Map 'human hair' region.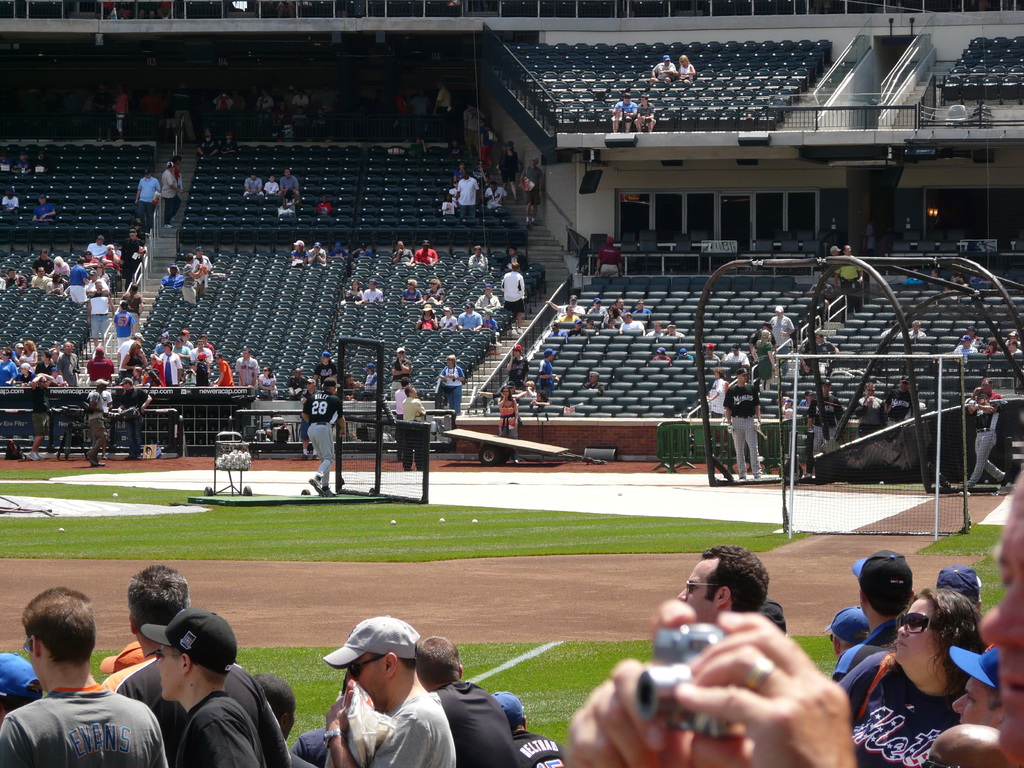
Mapped to bbox(920, 588, 986, 714).
